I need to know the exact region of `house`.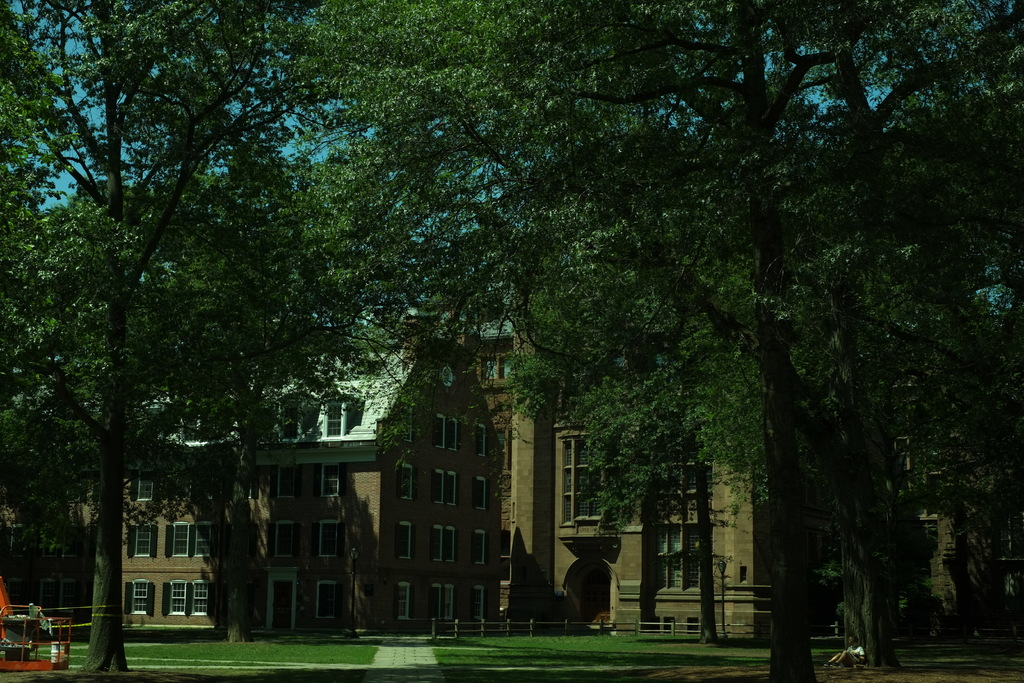
Region: box=[120, 309, 506, 638].
